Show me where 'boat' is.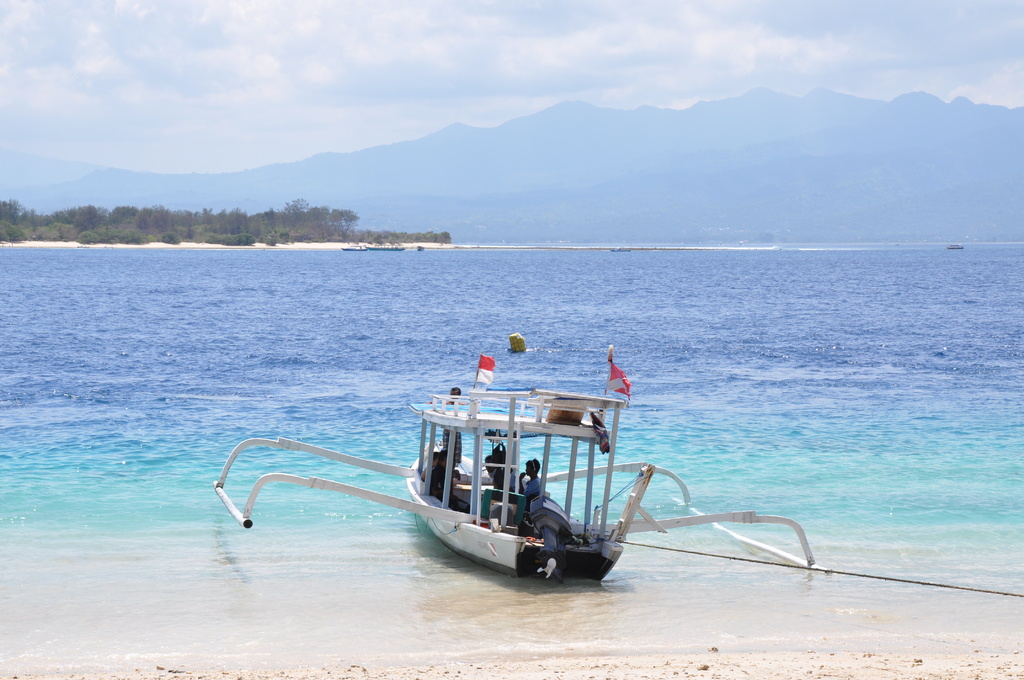
'boat' is at left=234, top=342, right=820, bottom=593.
